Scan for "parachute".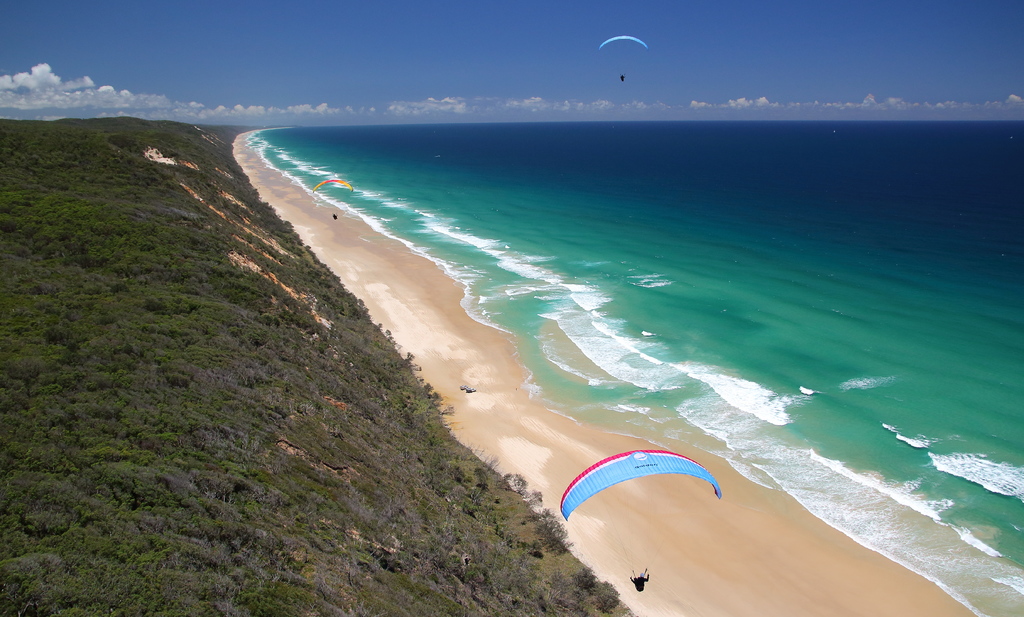
Scan result: (x1=312, y1=177, x2=351, y2=219).
